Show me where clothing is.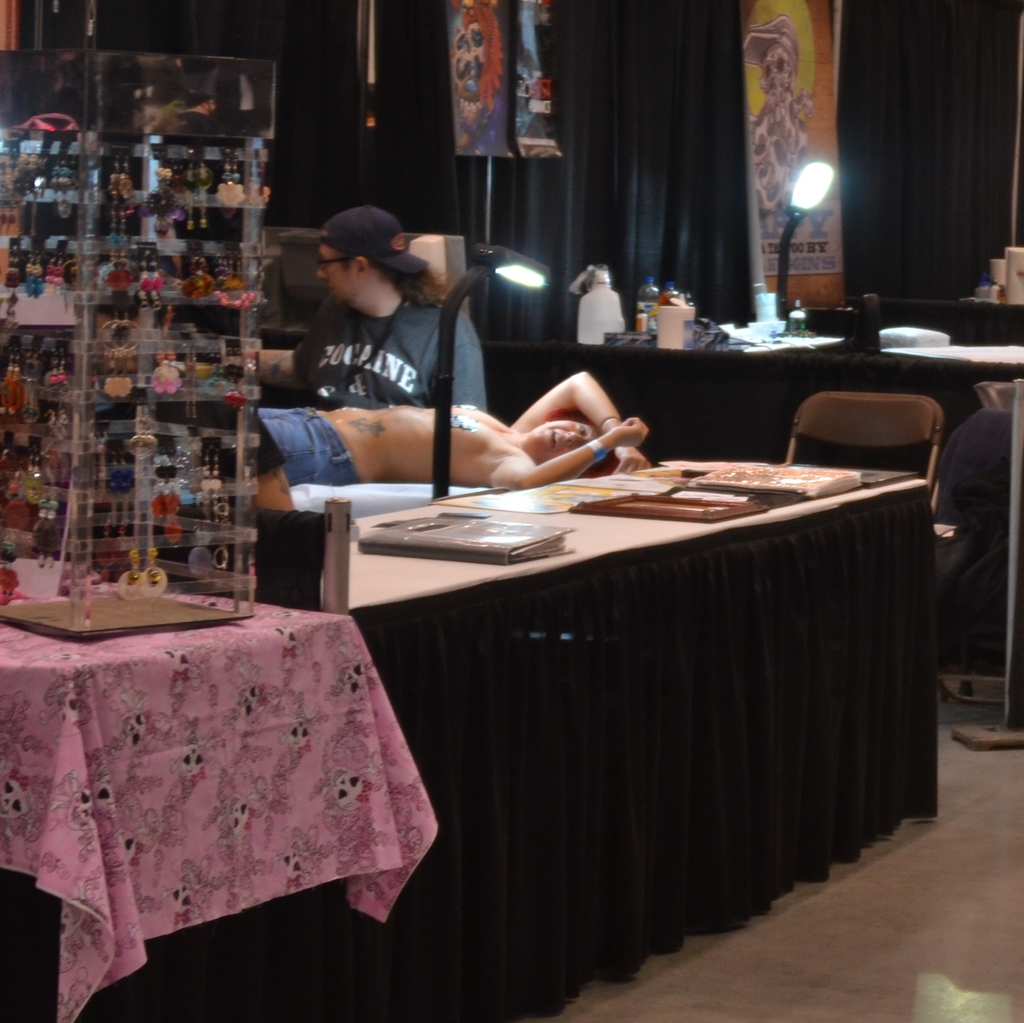
clothing is at 260:266:499:610.
